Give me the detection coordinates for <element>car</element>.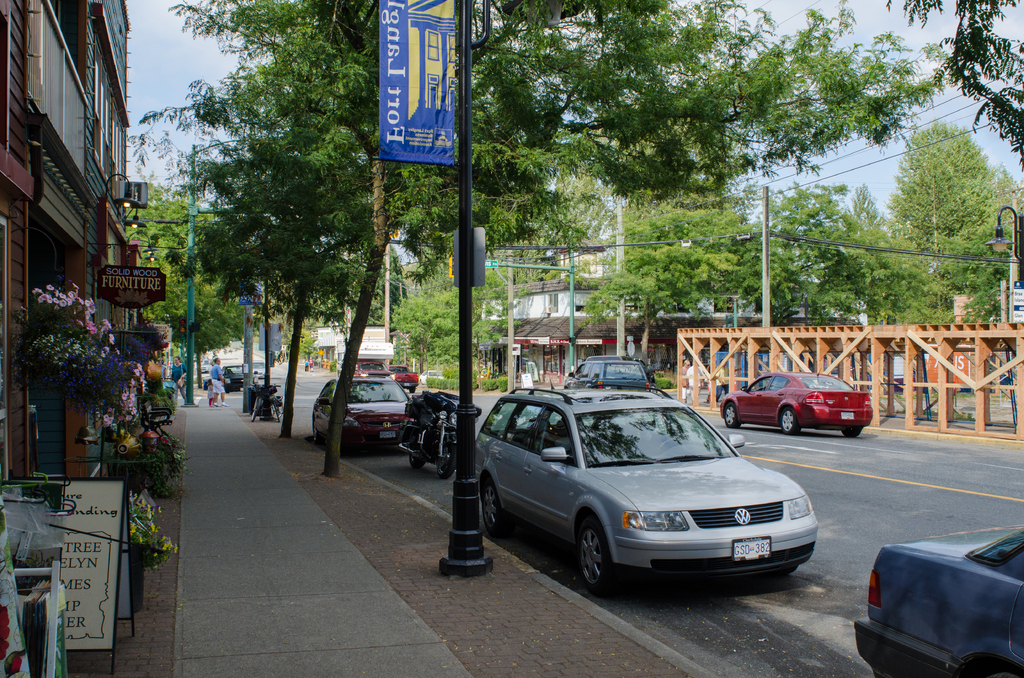
bbox=(474, 383, 817, 606).
